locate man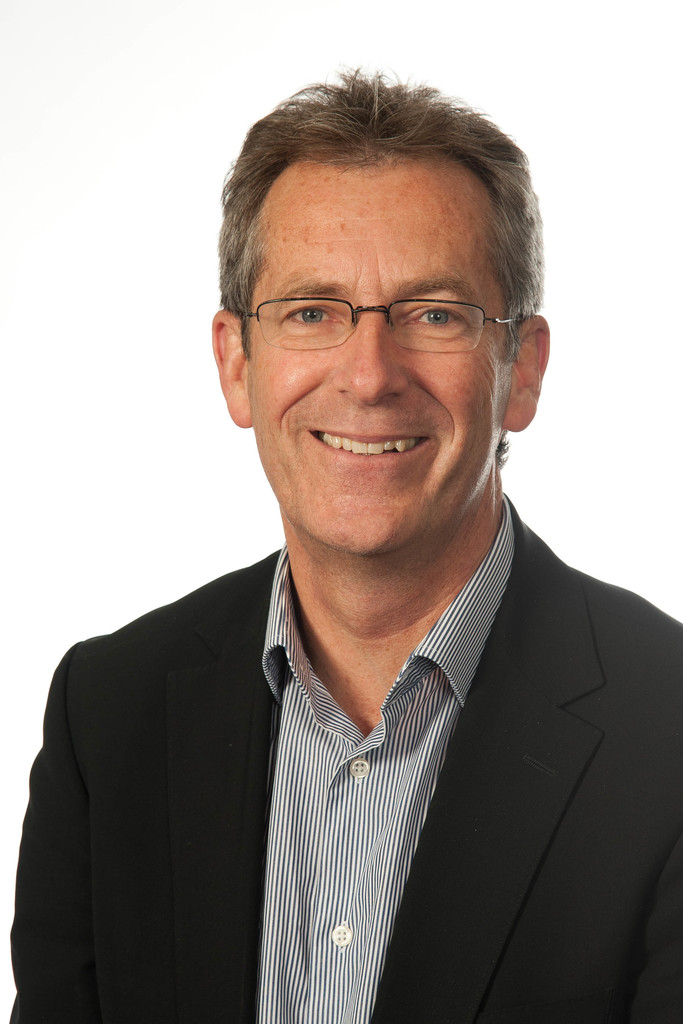
<box>4,126,682,1023</box>
